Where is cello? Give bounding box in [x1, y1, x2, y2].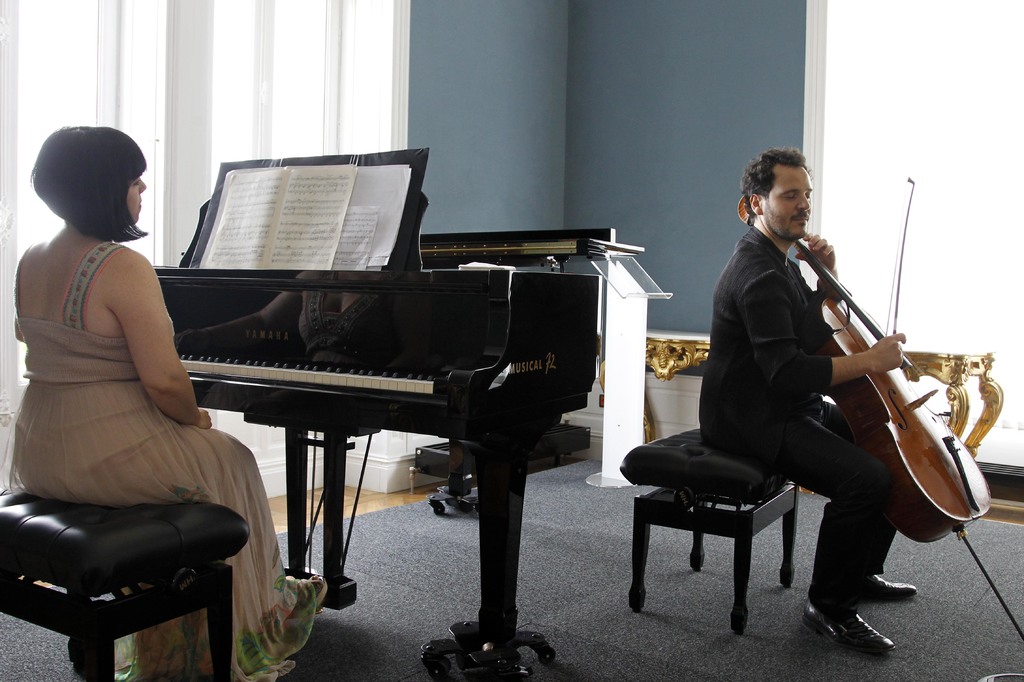
[740, 196, 1023, 644].
